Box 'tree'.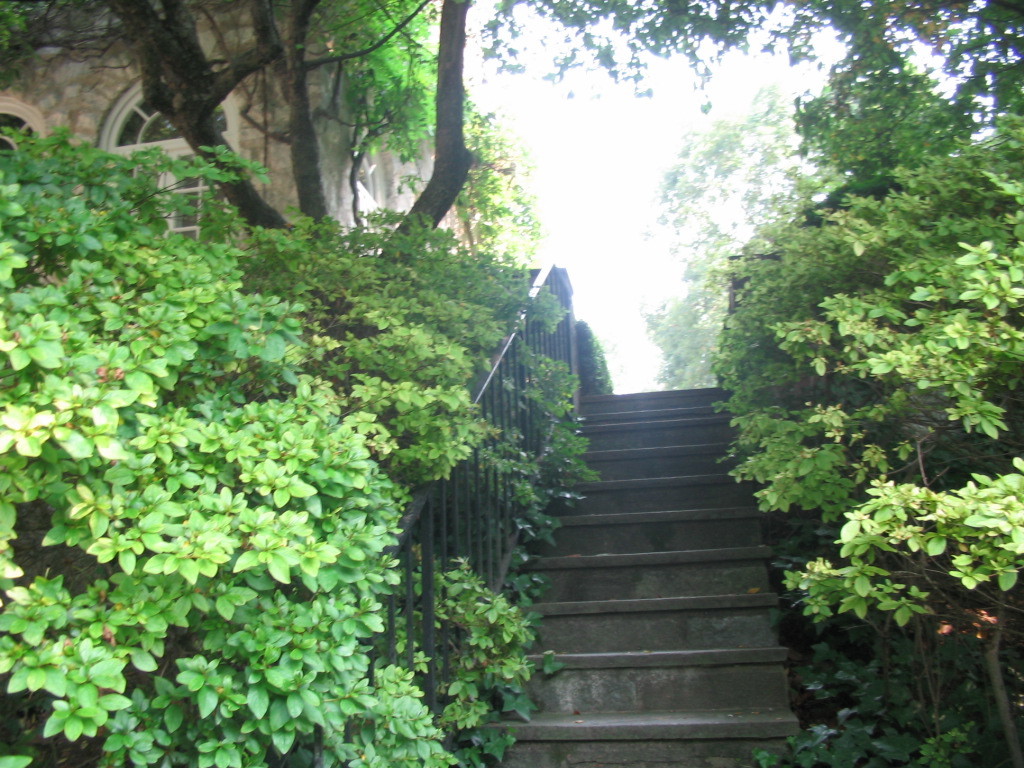
(0,0,478,338).
